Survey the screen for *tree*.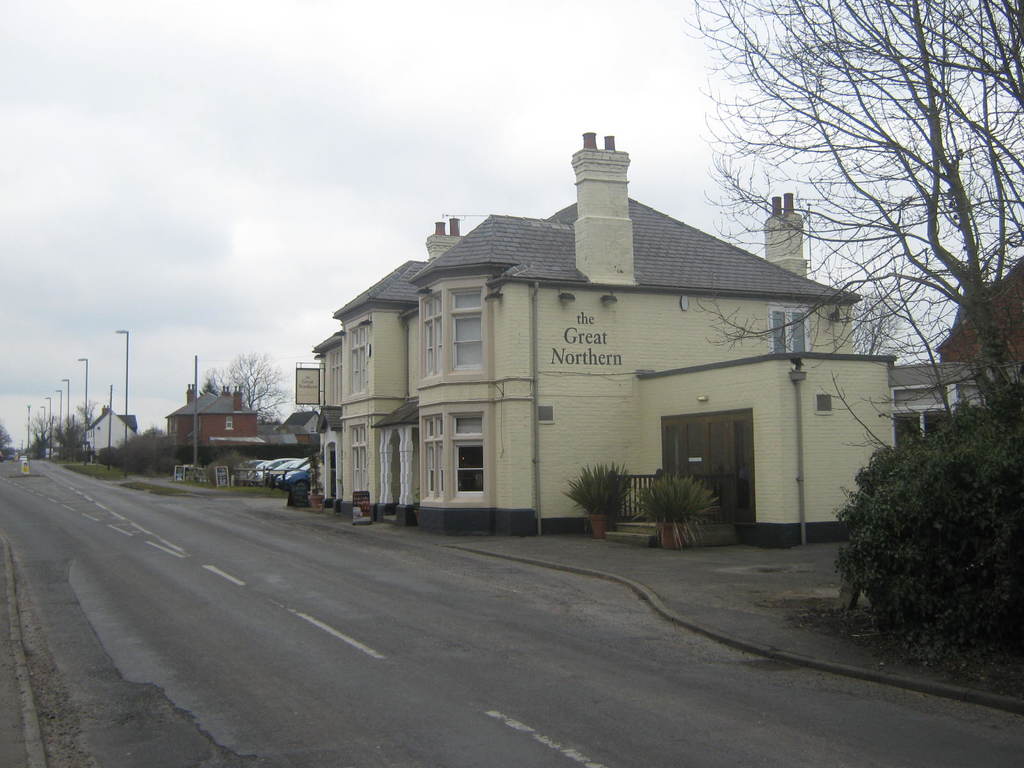
Survey found: (x1=197, y1=374, x2=220, y2=399).
